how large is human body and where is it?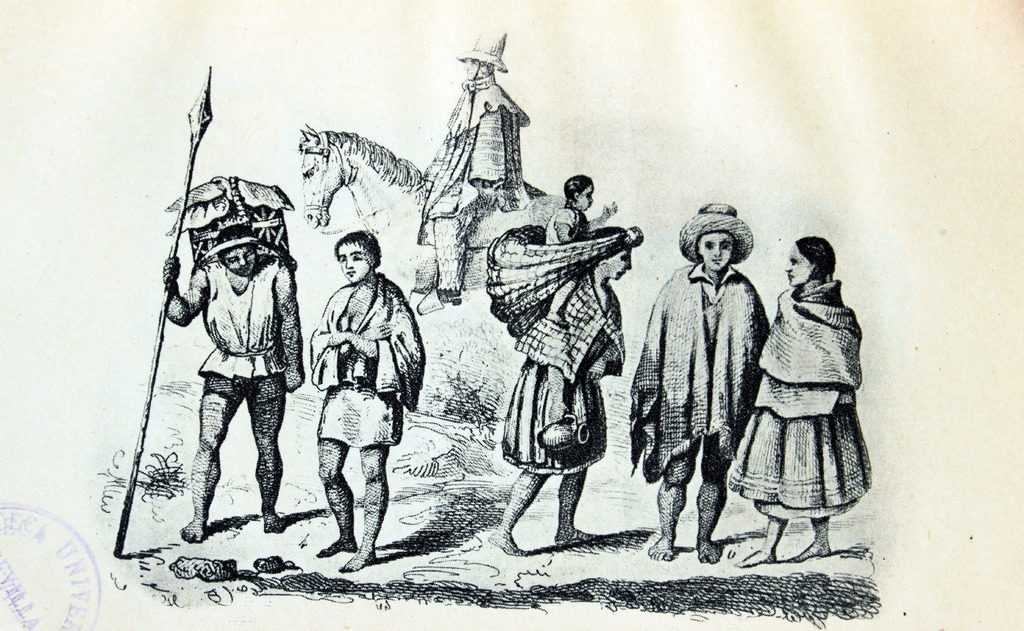
Bounding box: 408 76 532 308.
